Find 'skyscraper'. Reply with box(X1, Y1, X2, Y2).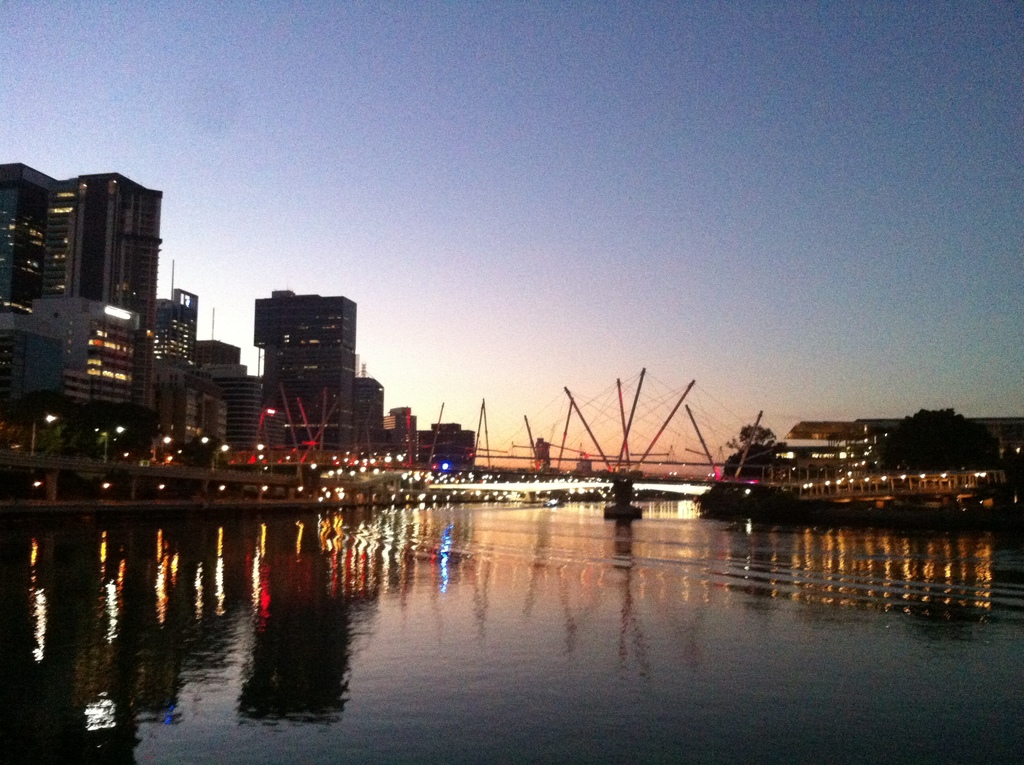
box(31, 285, 144, 458).
